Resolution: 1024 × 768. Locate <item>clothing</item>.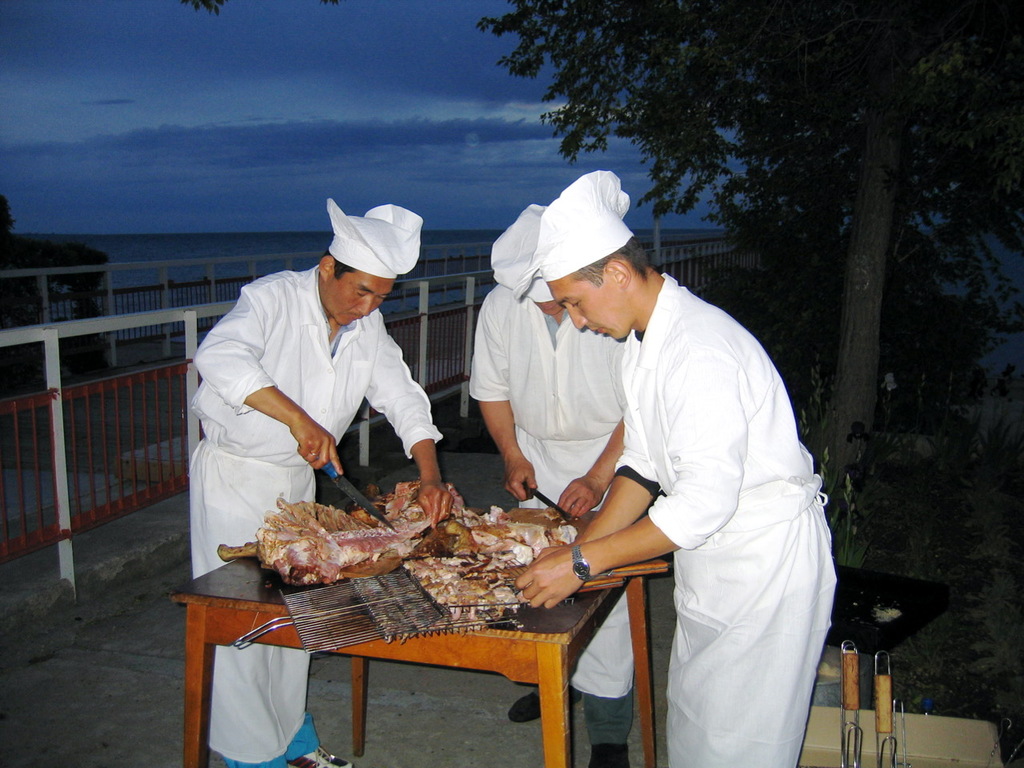
466, 284, 642, 748.
